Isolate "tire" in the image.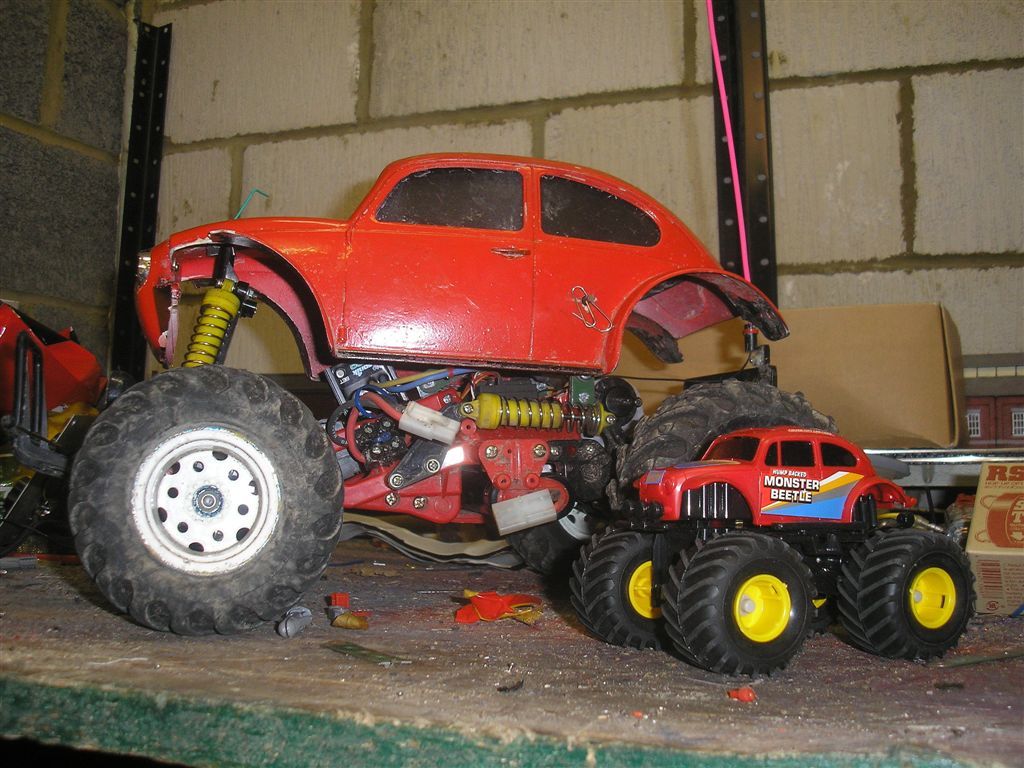
Isolated region: bbox=(72, 368, 331, 631).
